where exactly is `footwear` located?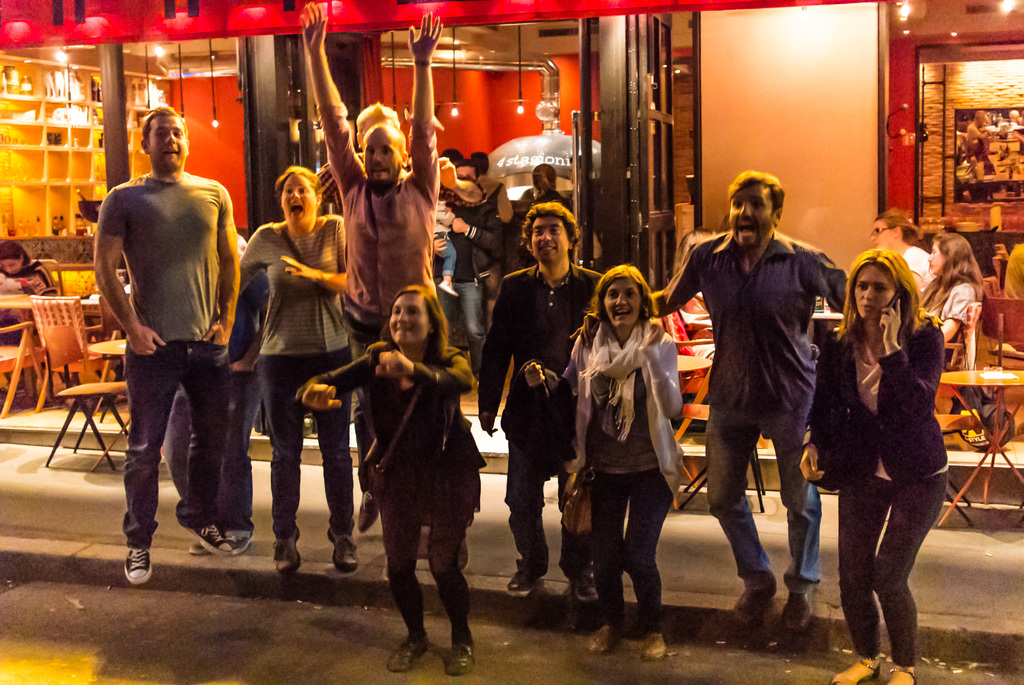
Its bounding box is Rect(738, 571, 774, 622).
